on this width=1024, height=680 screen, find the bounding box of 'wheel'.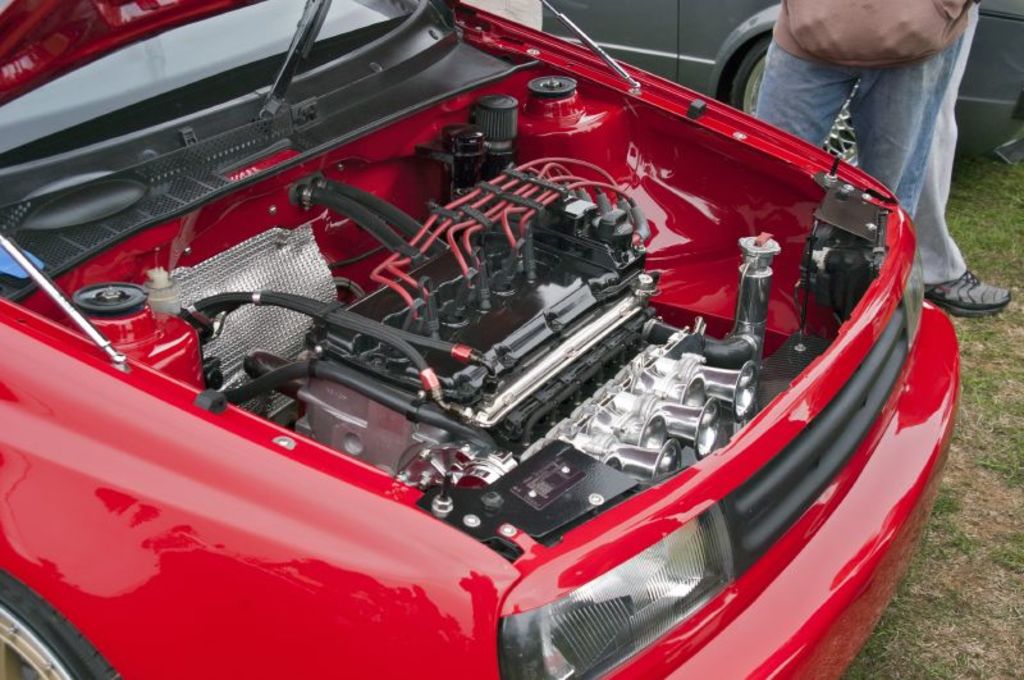
Bounding box: 727 37 873 170.
